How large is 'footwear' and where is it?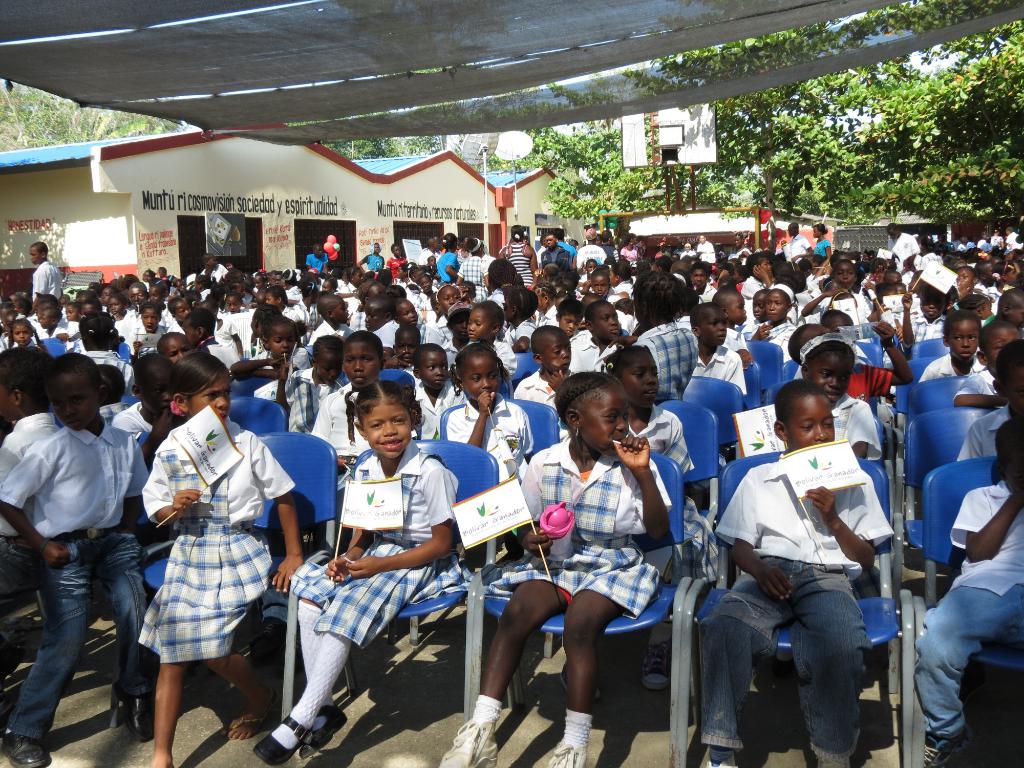
Bounding box: bbox=(755, 666, 778, 703).
